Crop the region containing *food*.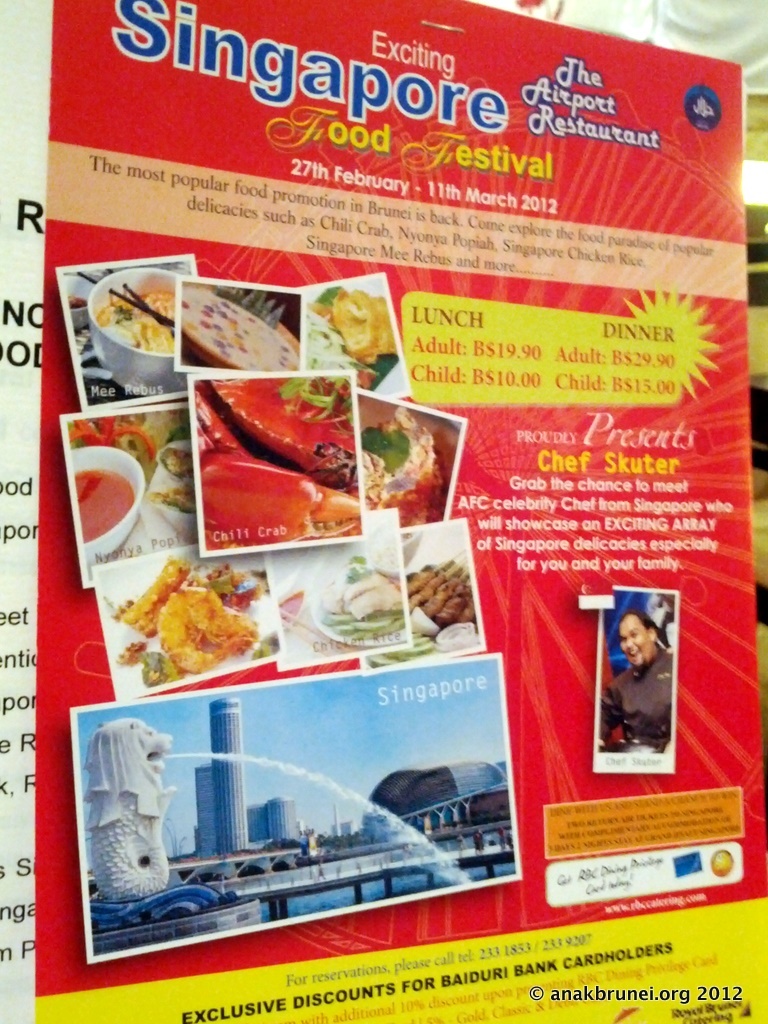
Crop region: x1=66, y1=408, x2=192, y2=483.
